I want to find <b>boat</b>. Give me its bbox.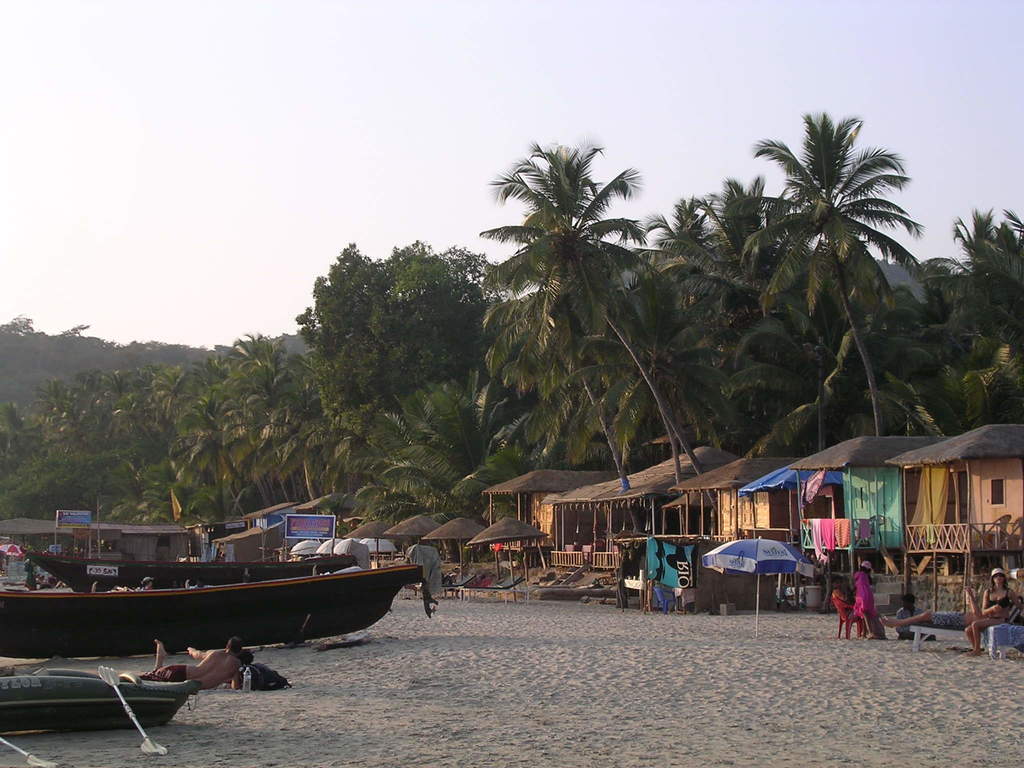
(0, 662, 195, 735).
